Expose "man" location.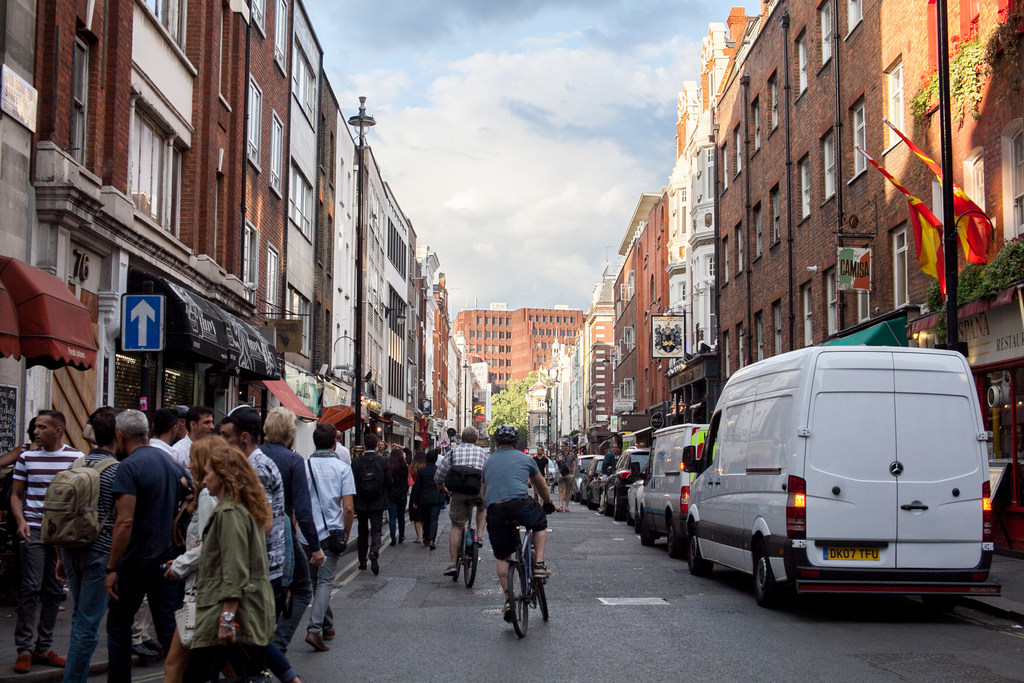
Exposed at <region>216, 406, 290, 682</region>.
